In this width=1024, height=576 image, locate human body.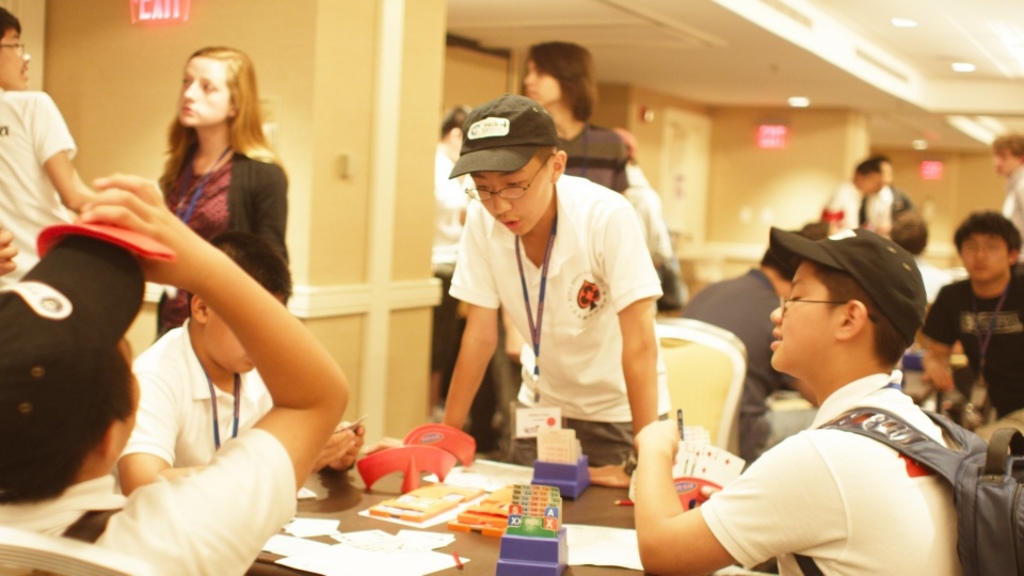
Bounding box: Rect(1004, 161, 1023, 239).
